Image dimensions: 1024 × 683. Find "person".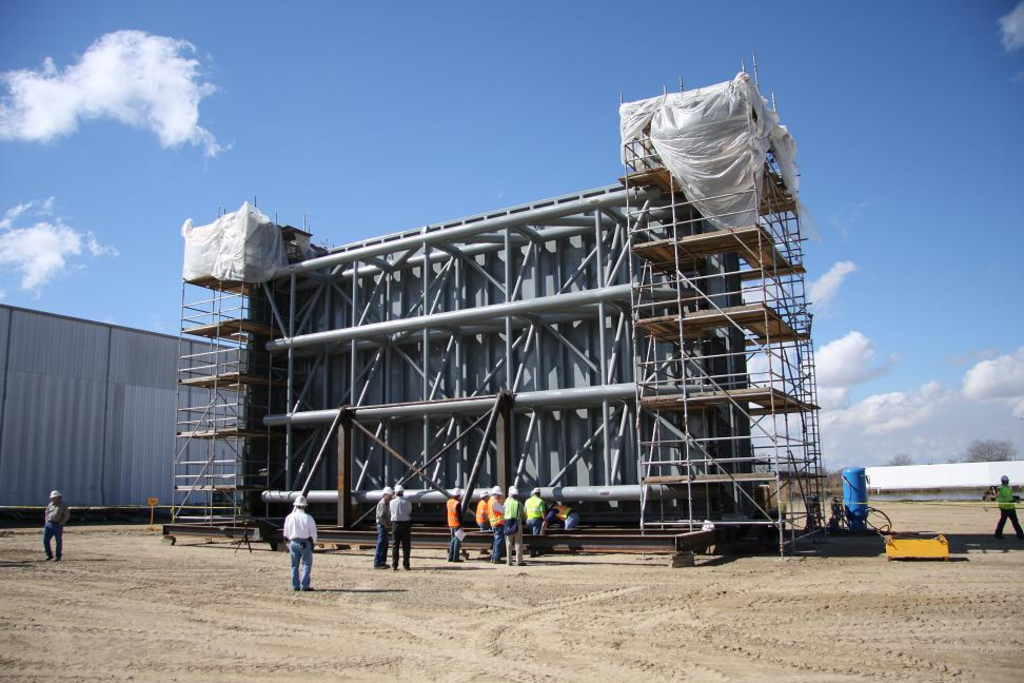
[x1=448, y1=482, x2=468, y2=566].
